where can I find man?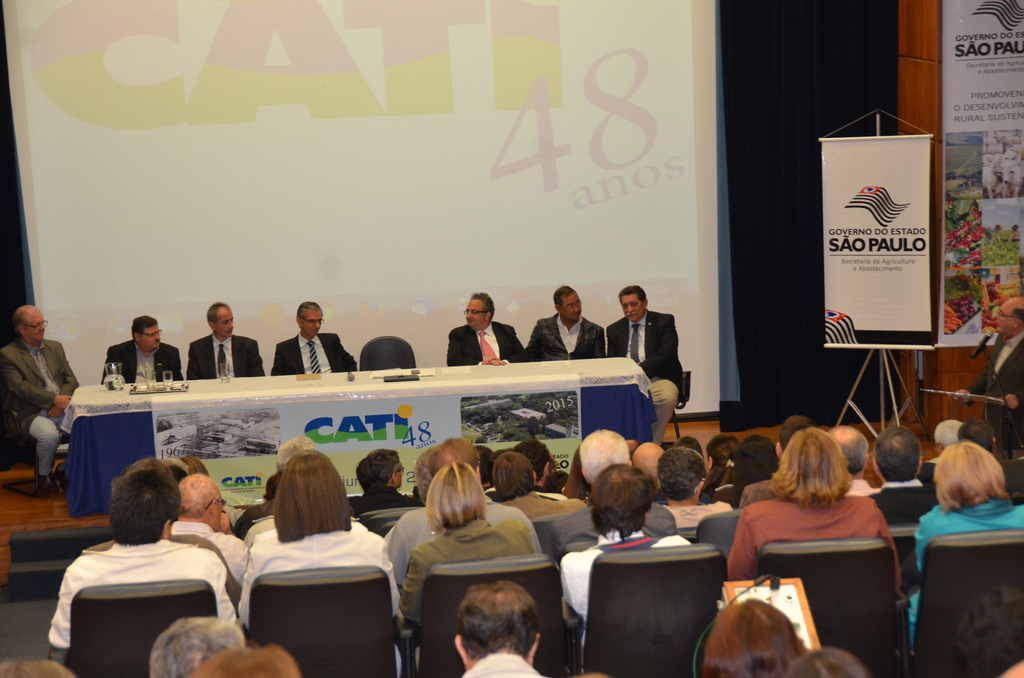
You can find it at box=[540, 432, 676, 553].
